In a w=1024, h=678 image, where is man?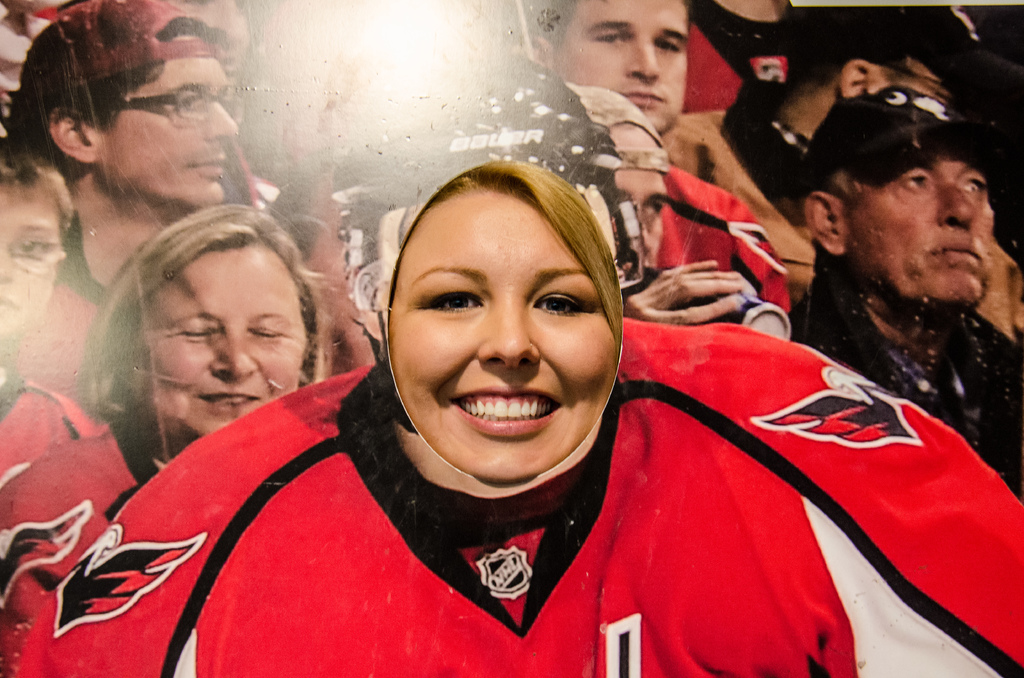
(19,0,241,402).
